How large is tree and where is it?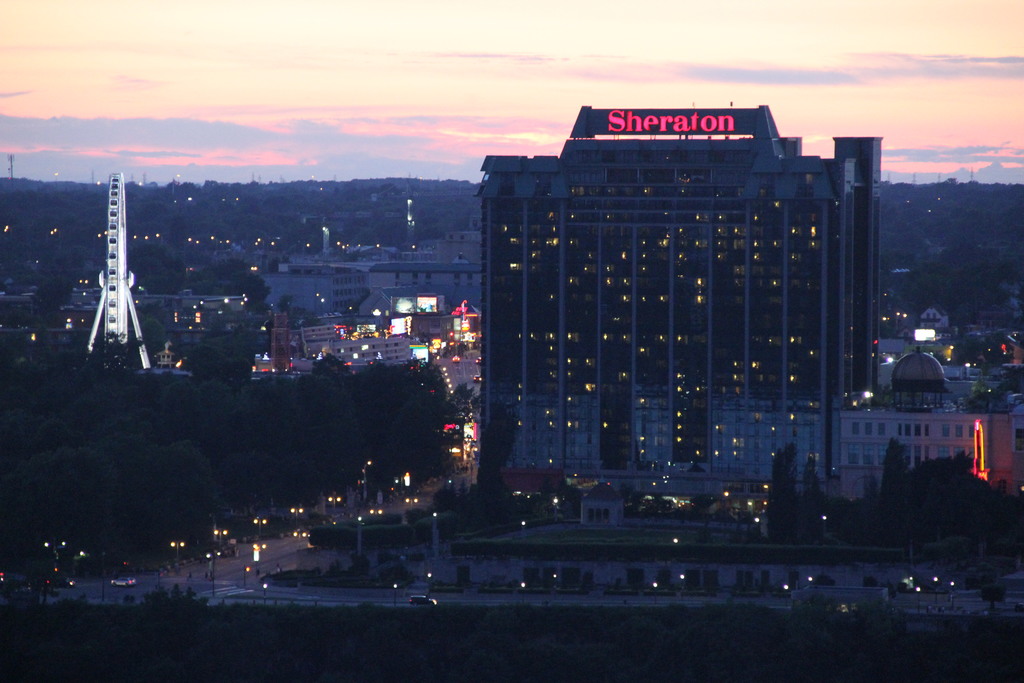
Bounding box: x1=403, y1=506, x2=425, y2=525.
